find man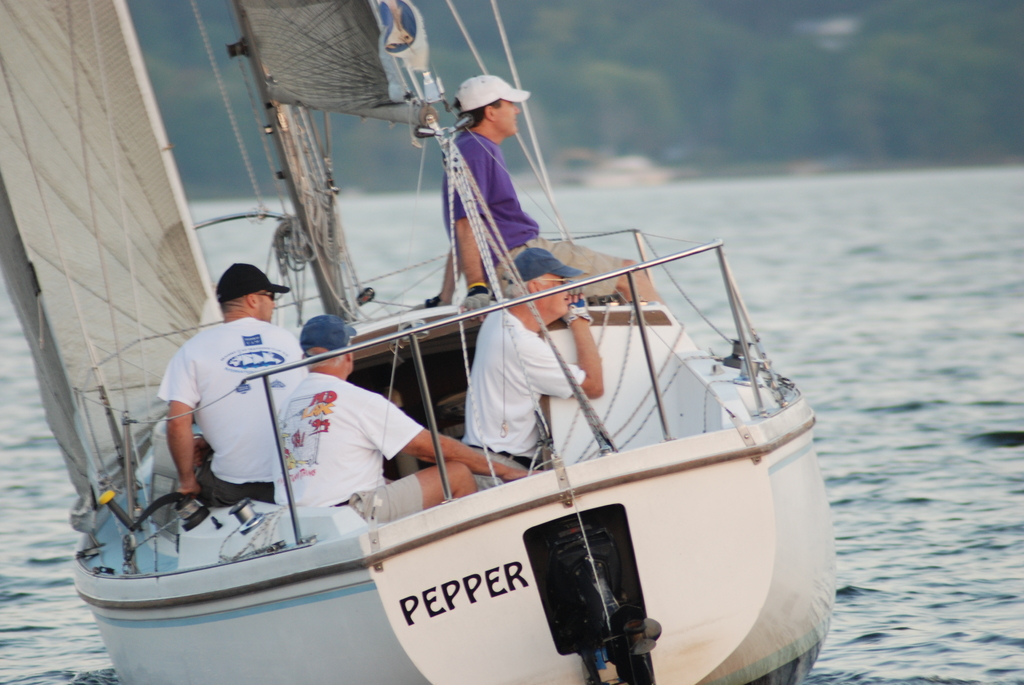
[156,258,298,505]
